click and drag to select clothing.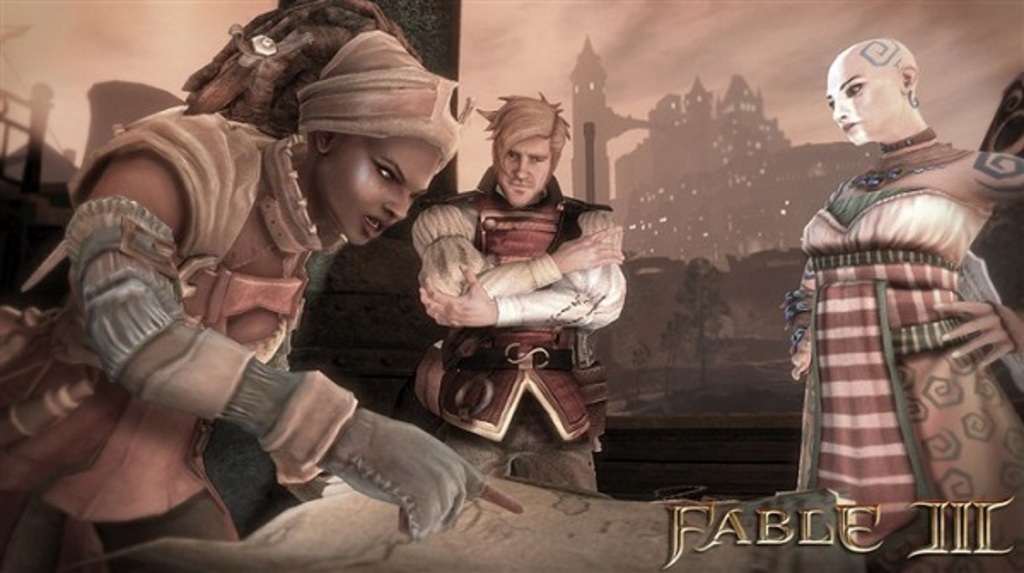
Selection: (783, 138, 1022, 535).
